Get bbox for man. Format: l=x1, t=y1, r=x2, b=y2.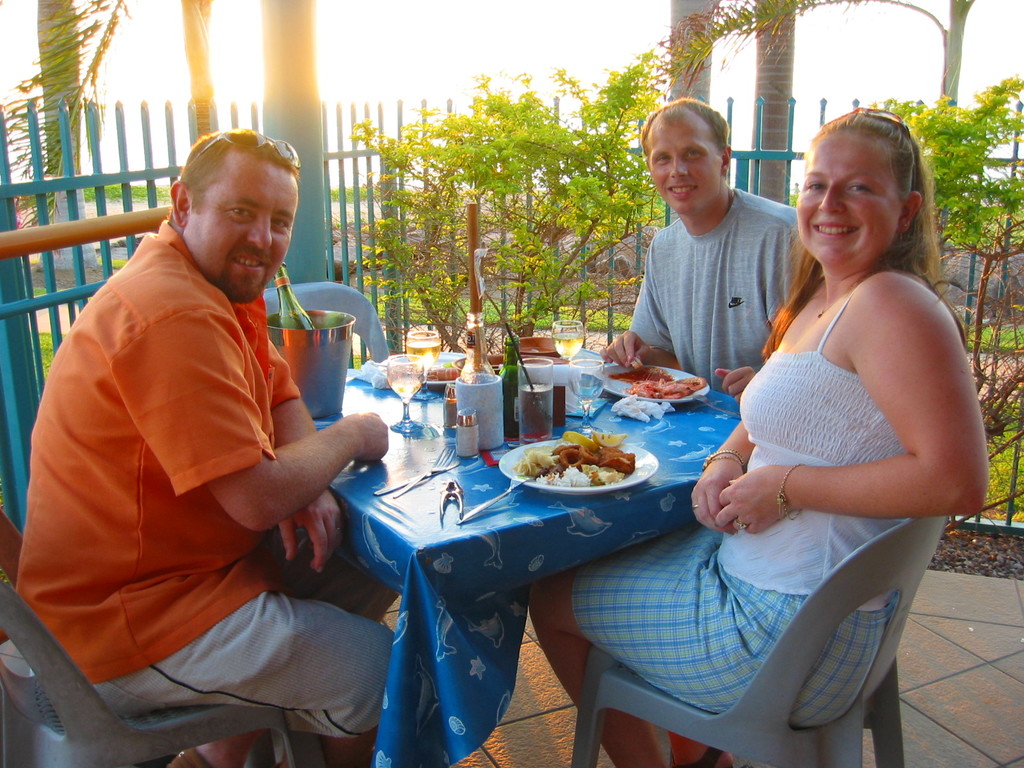
l=601, t=92, r=810, b=408.
